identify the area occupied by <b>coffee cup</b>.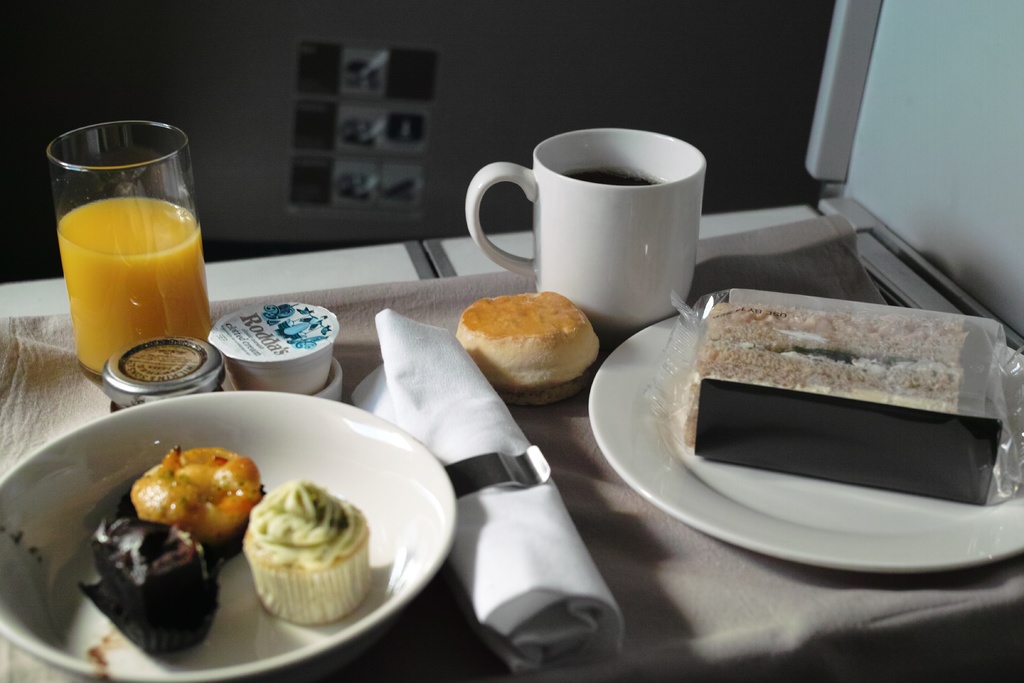
Area: crop(464, 124, 707, 336).
